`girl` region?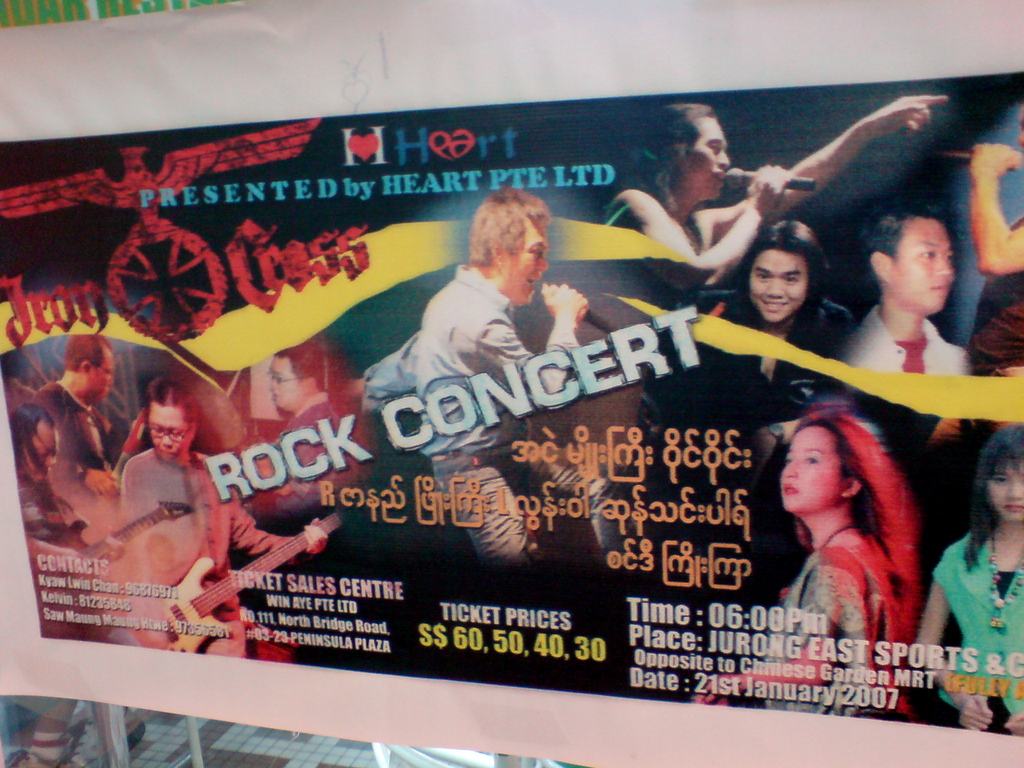
rect(913, 422, 1023, 733)
